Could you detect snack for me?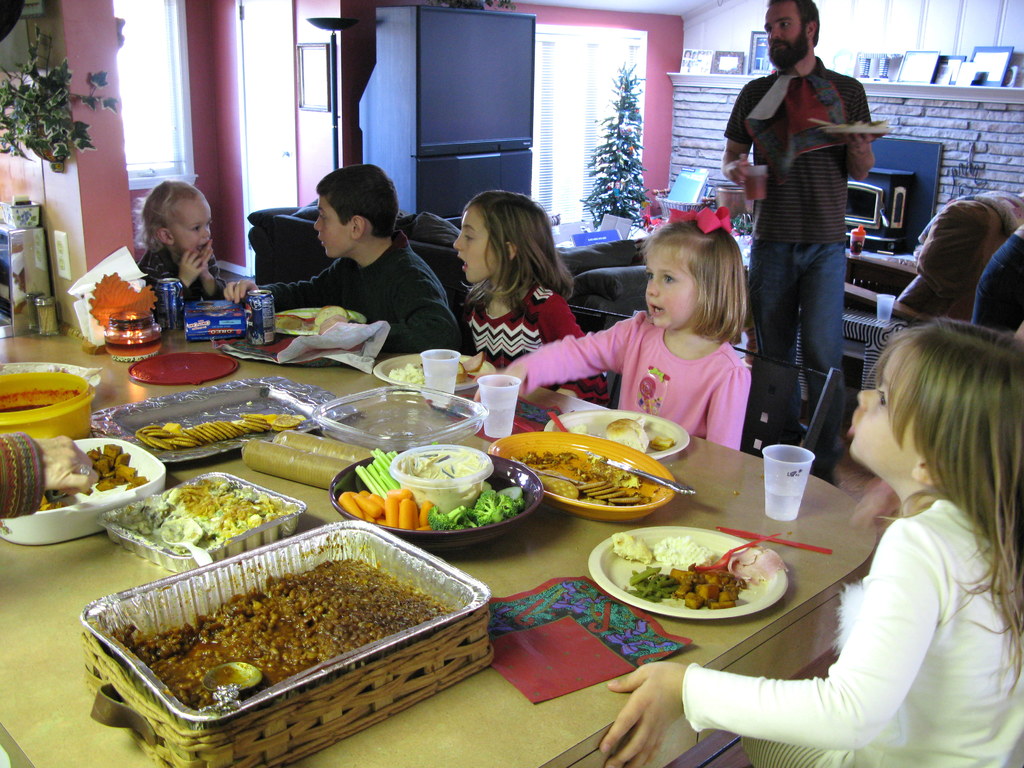
Detection result: box=[275, 431, 383, 463].
